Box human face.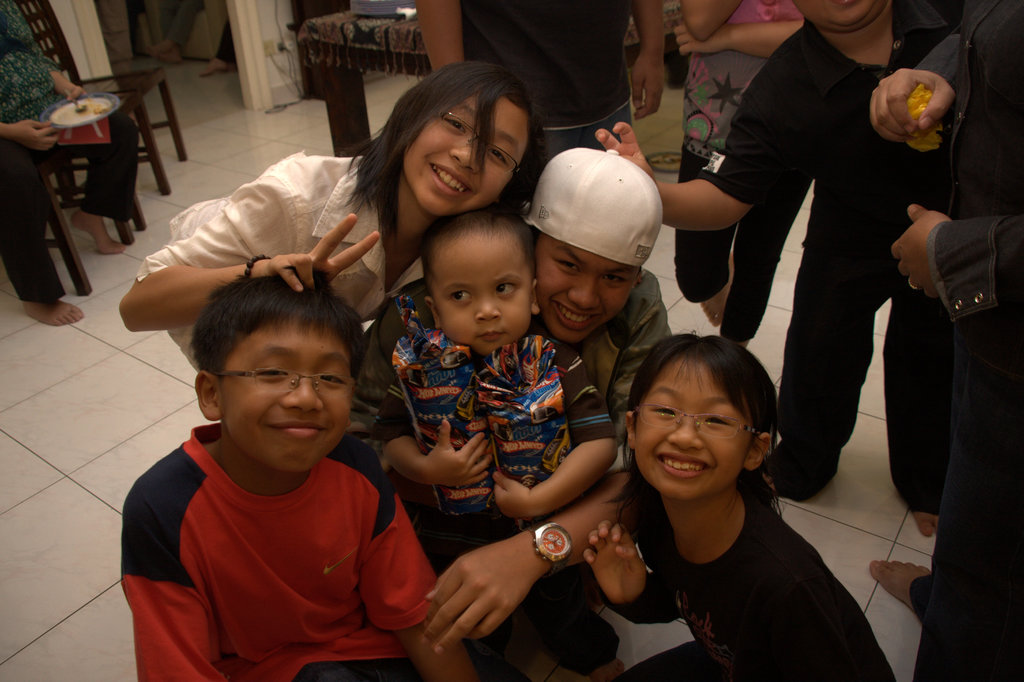
pyautogui.locateOnScreen(401, 86, 525, 222).
